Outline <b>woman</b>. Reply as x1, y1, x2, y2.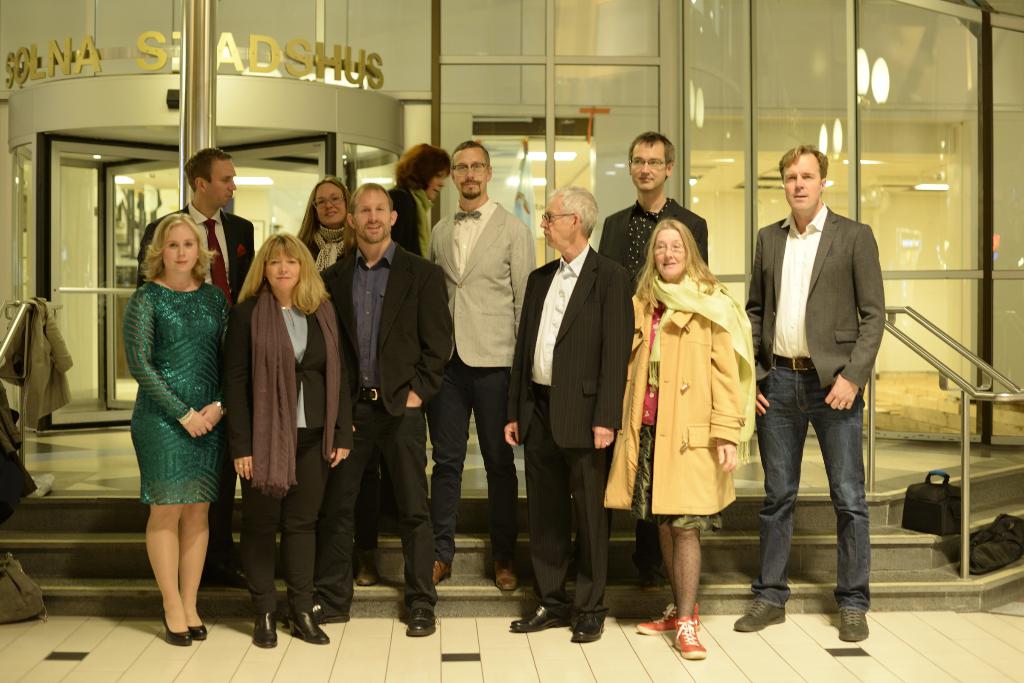
390, 144, 455, 262.
